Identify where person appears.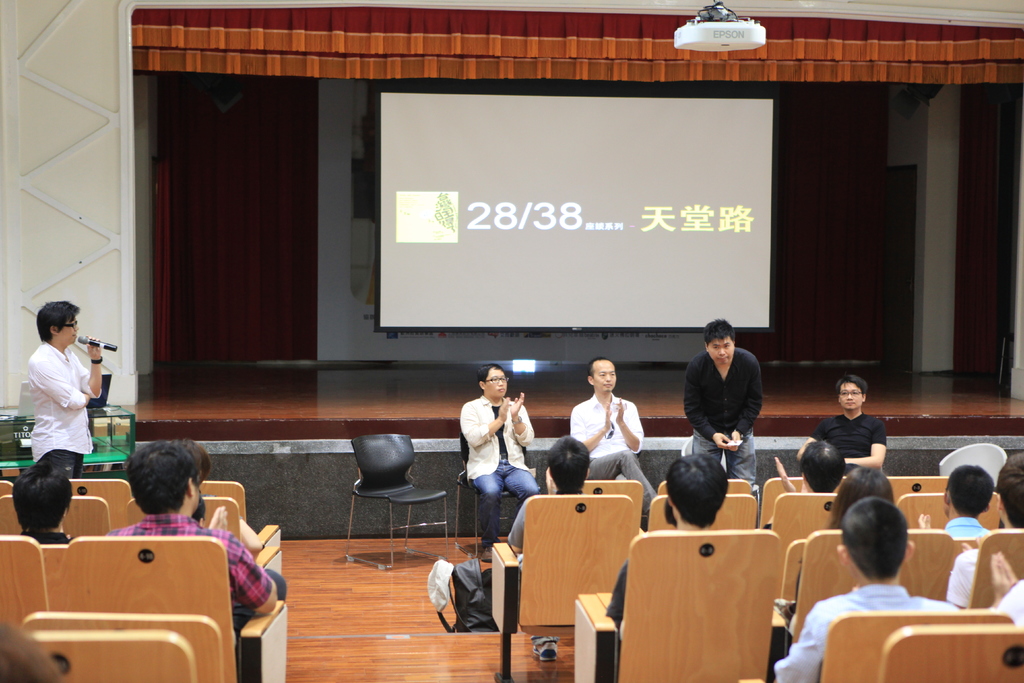
Appears at [458,360,538,563].
